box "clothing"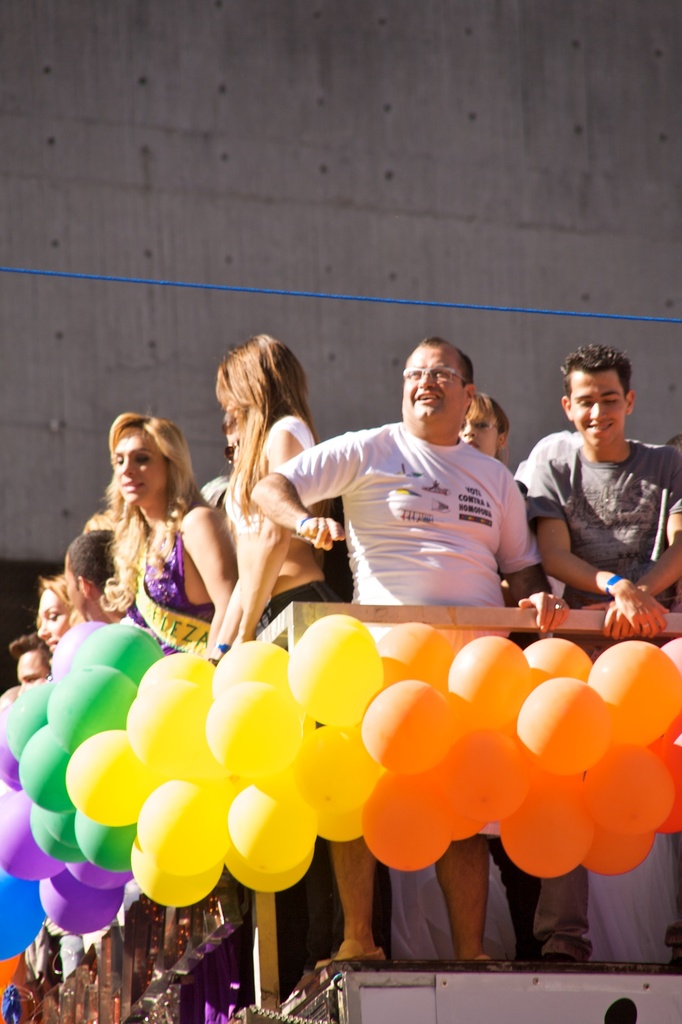
left=282, top=387, right=544, bottom=614
